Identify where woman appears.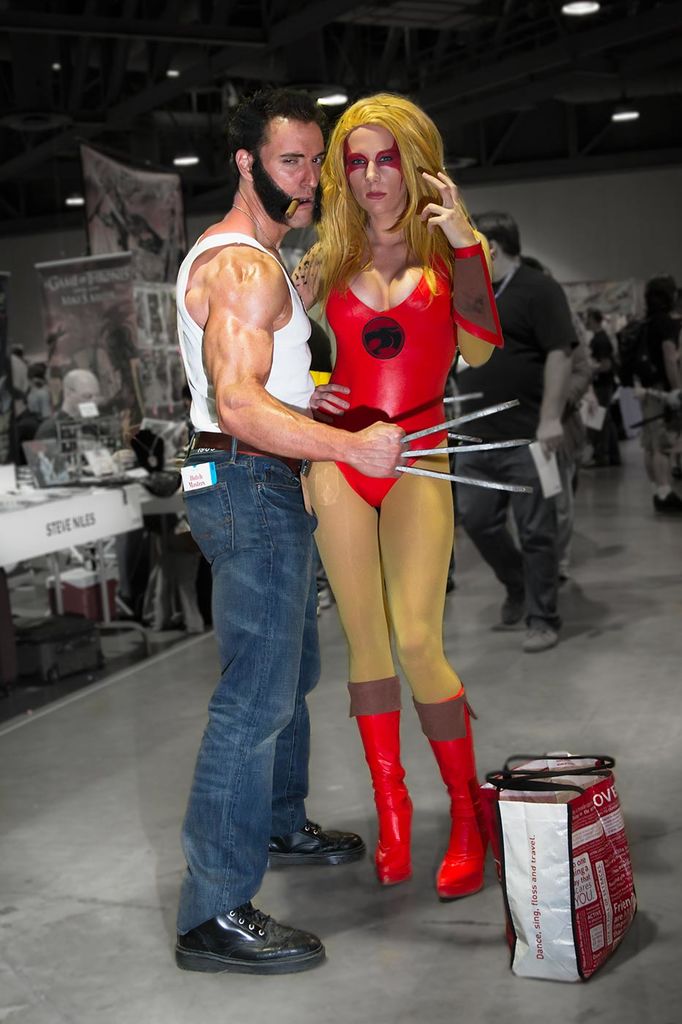
Appears at box(625, 273, 681, 522).
